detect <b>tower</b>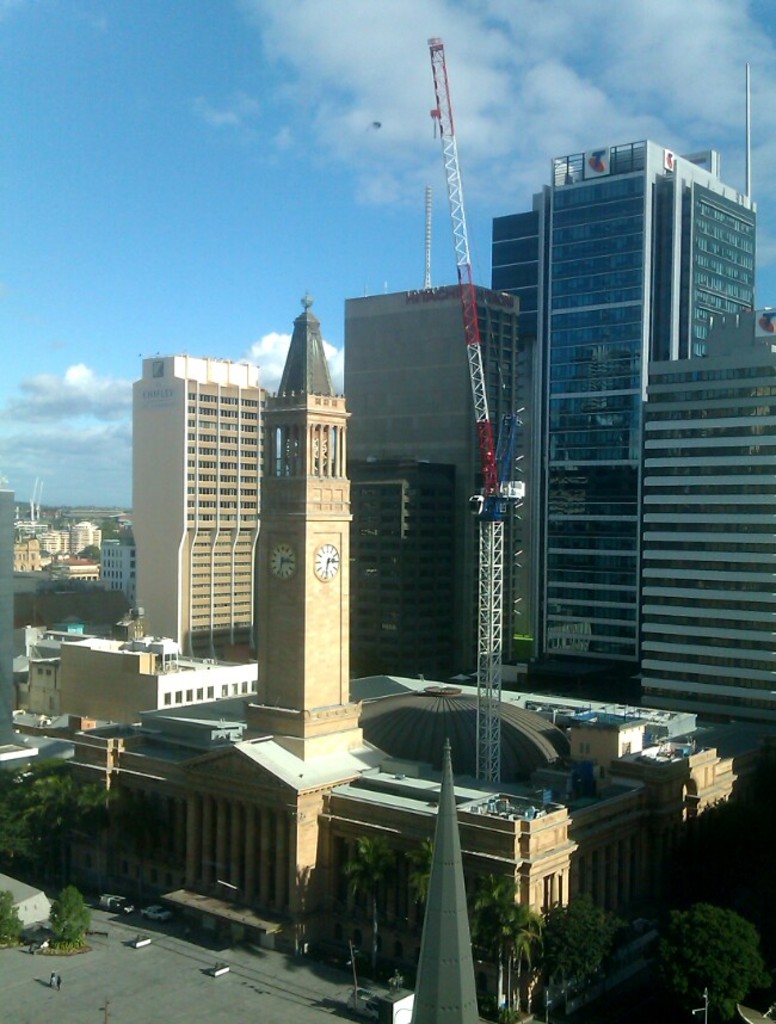
<region>404, 741, 486, 1023</region>
